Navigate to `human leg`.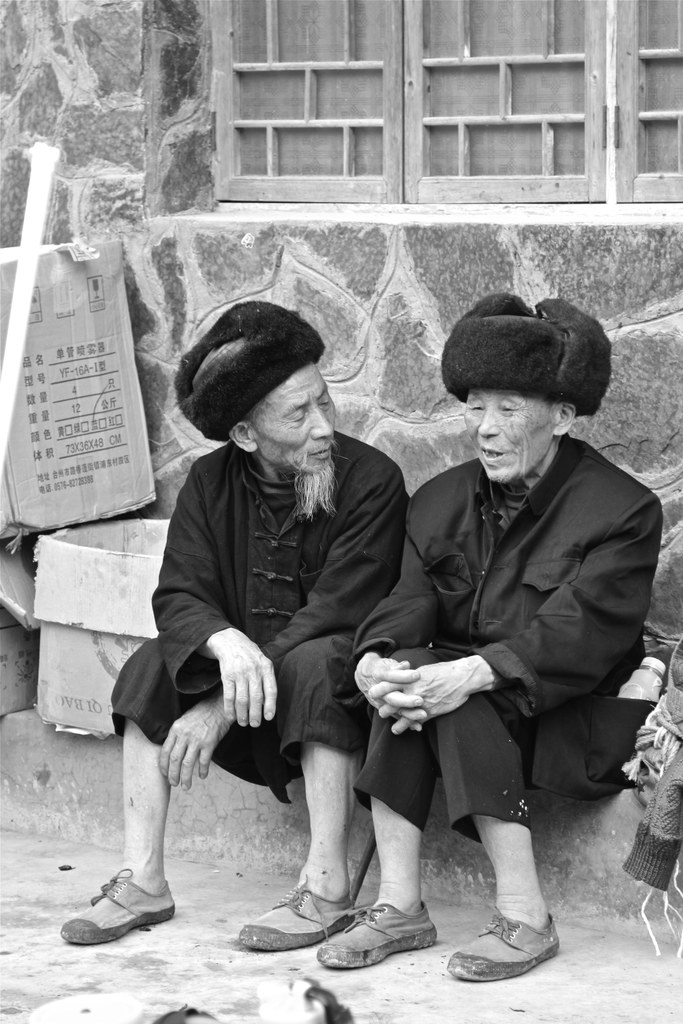
Navigation target: x1=233 y1=748 x2=361 y2=953.
